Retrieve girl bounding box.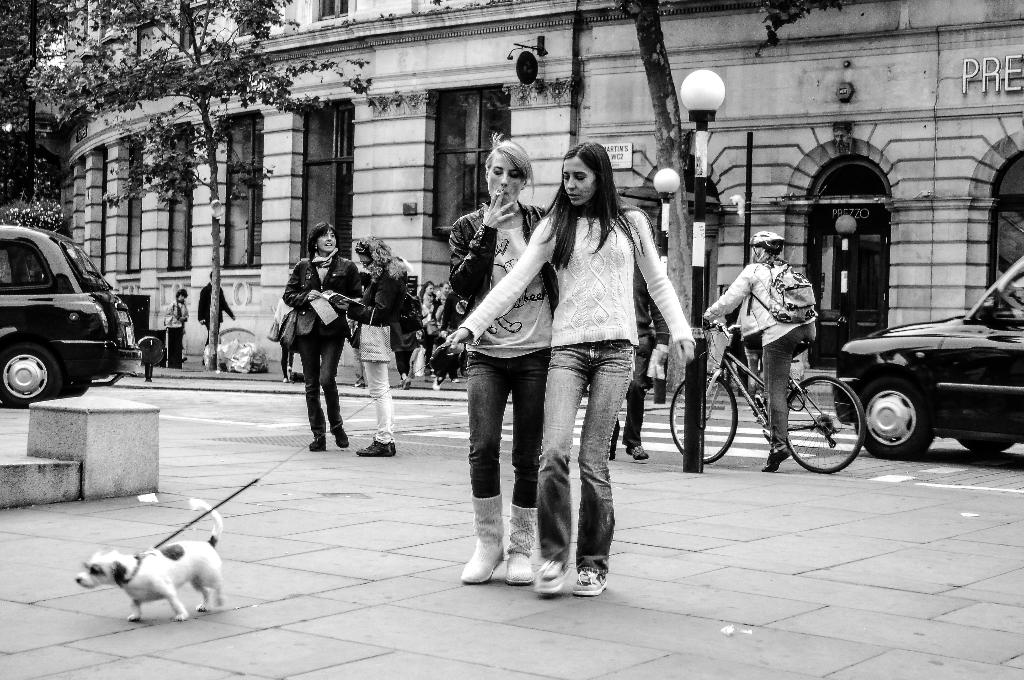
Bounding box: [left=695, top=233, right=815, bottom=473].
